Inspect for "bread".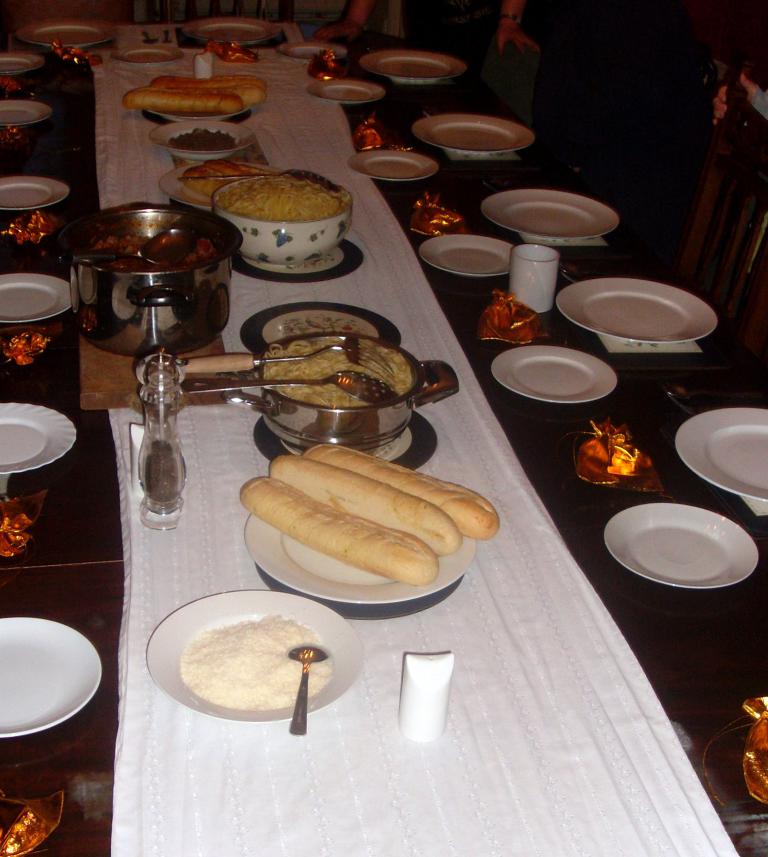
Inspection: 156:81:266:100.
